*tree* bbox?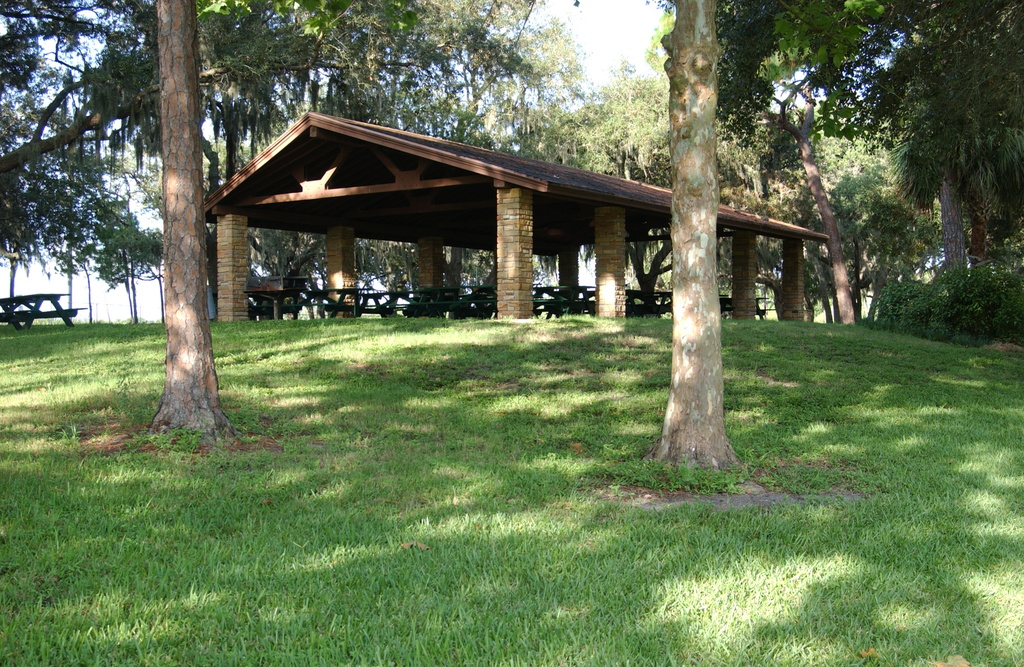
select_region(509, 6, 609, 282)
